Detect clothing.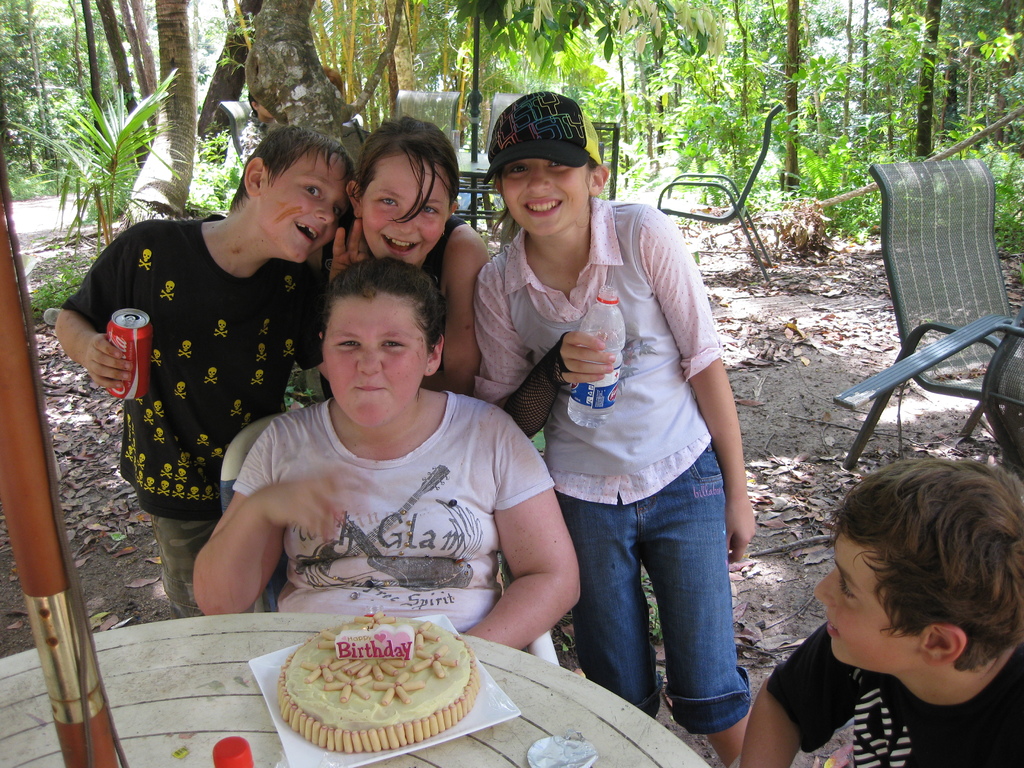
Detected at left=321, top=214, right=470, bottom=372.
